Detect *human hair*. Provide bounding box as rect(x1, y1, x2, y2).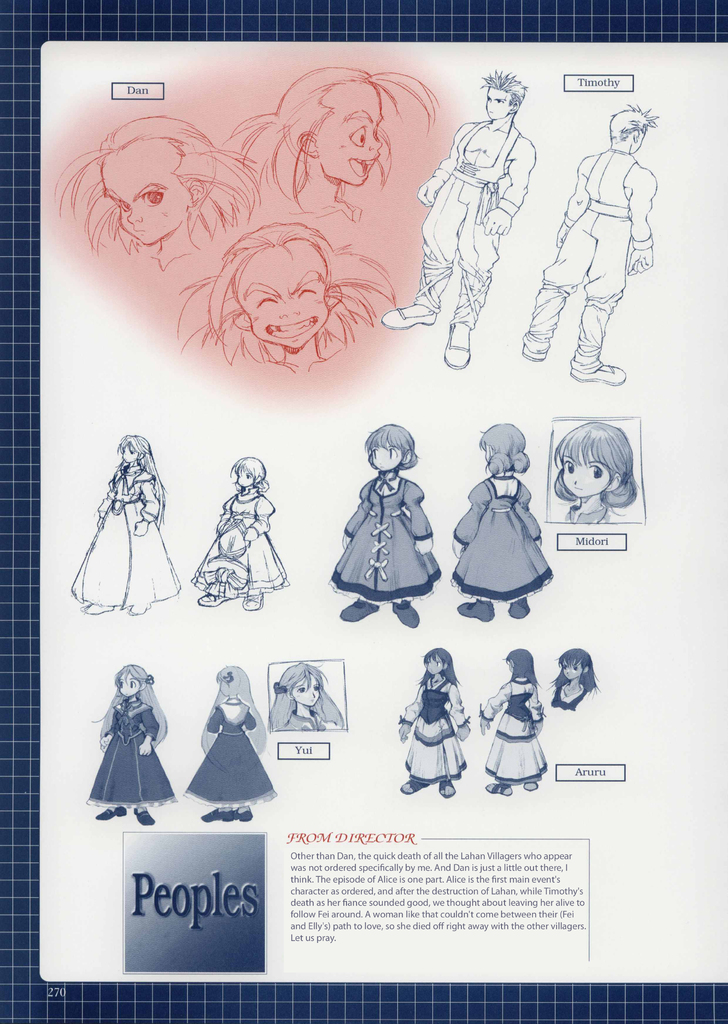
rect(268, 660, 343, 732).
